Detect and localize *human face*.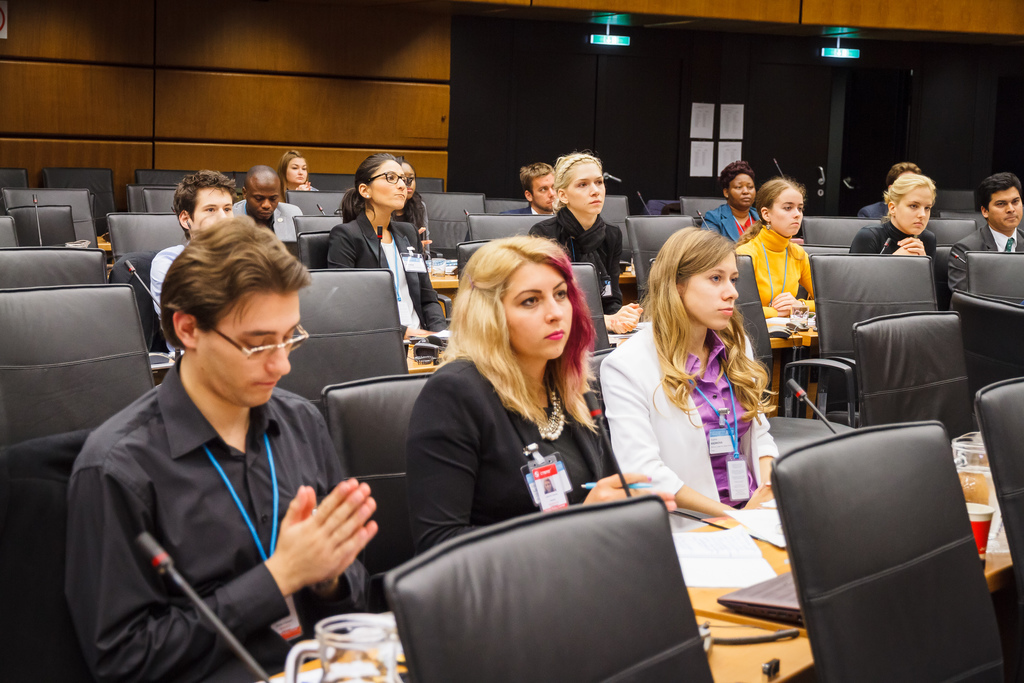
Localized at 394:165:420:205.
